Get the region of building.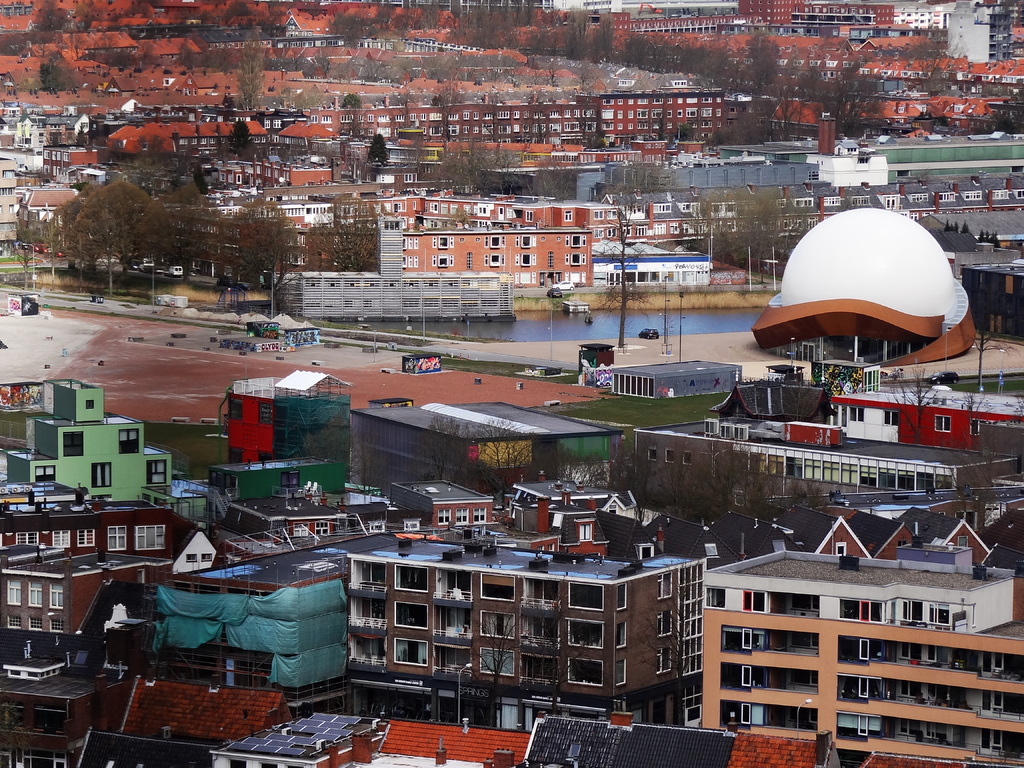
[left=0, top=504, right=205, bottom=564].
